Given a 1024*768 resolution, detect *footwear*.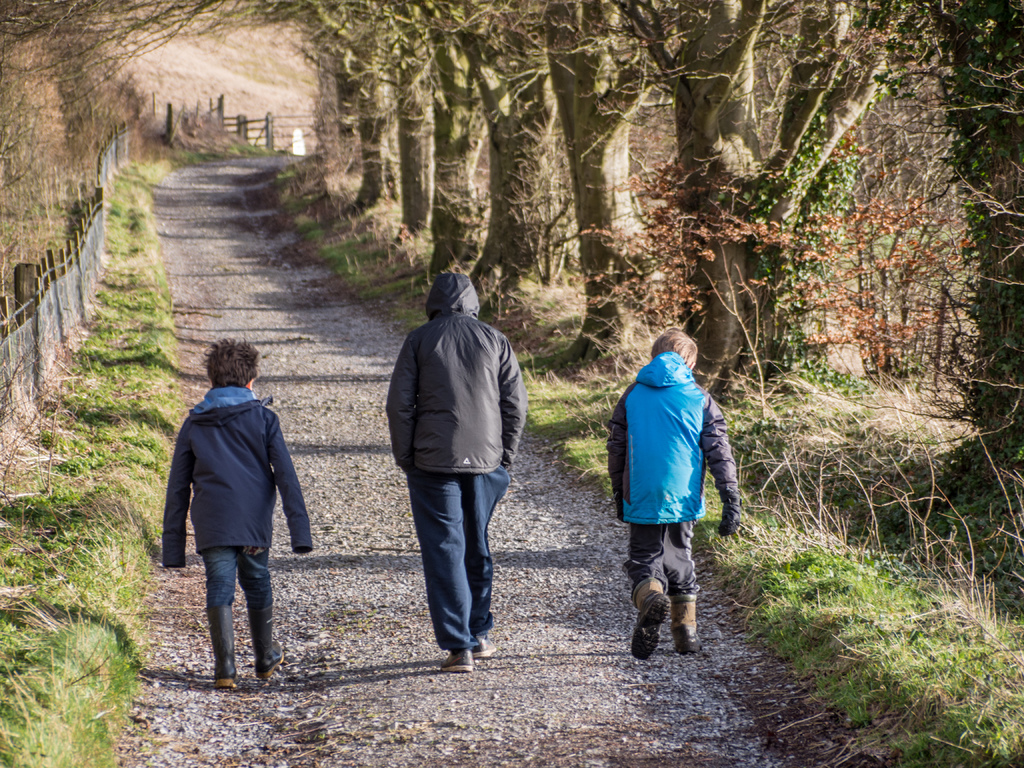
locate(470, 634, 499, 655).
